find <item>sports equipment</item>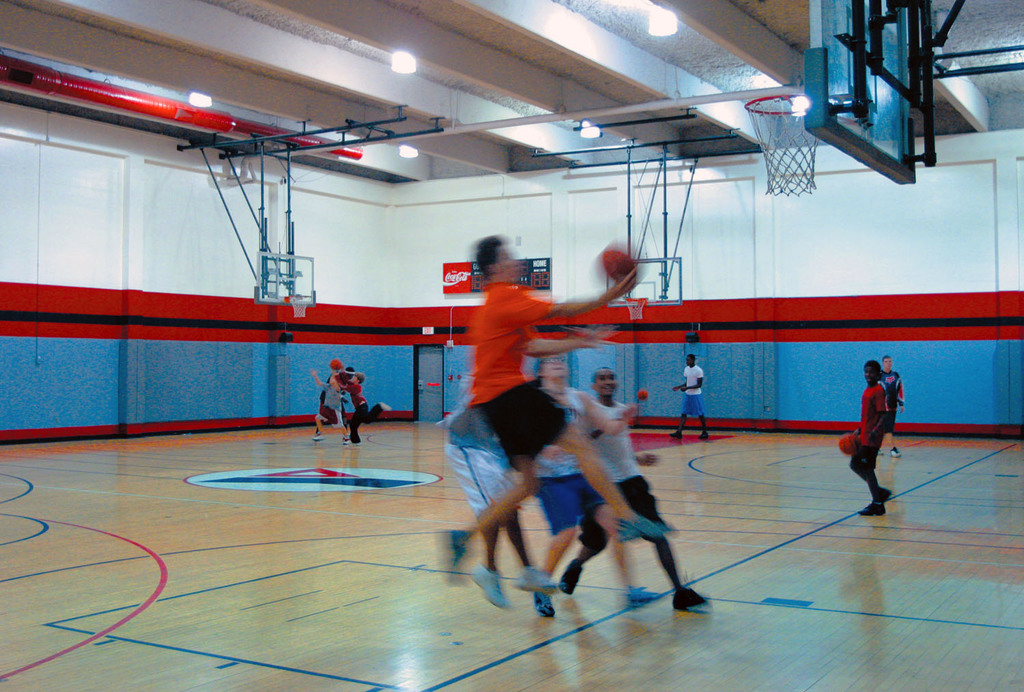
666/430/683/440
